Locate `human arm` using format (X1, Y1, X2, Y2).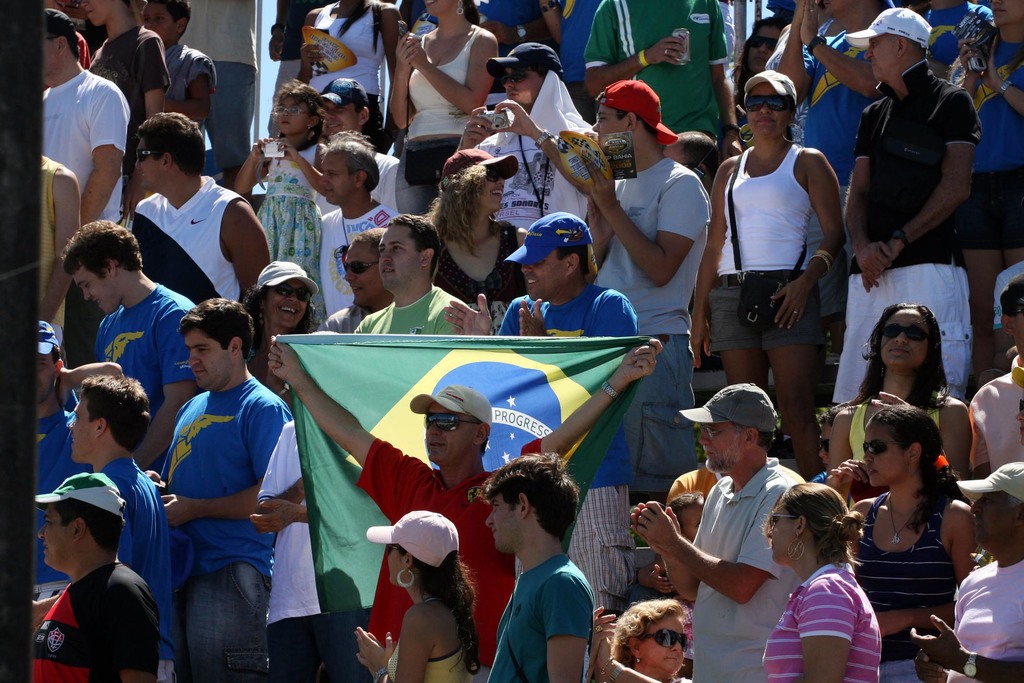
(904, 602, 1023, 680).
